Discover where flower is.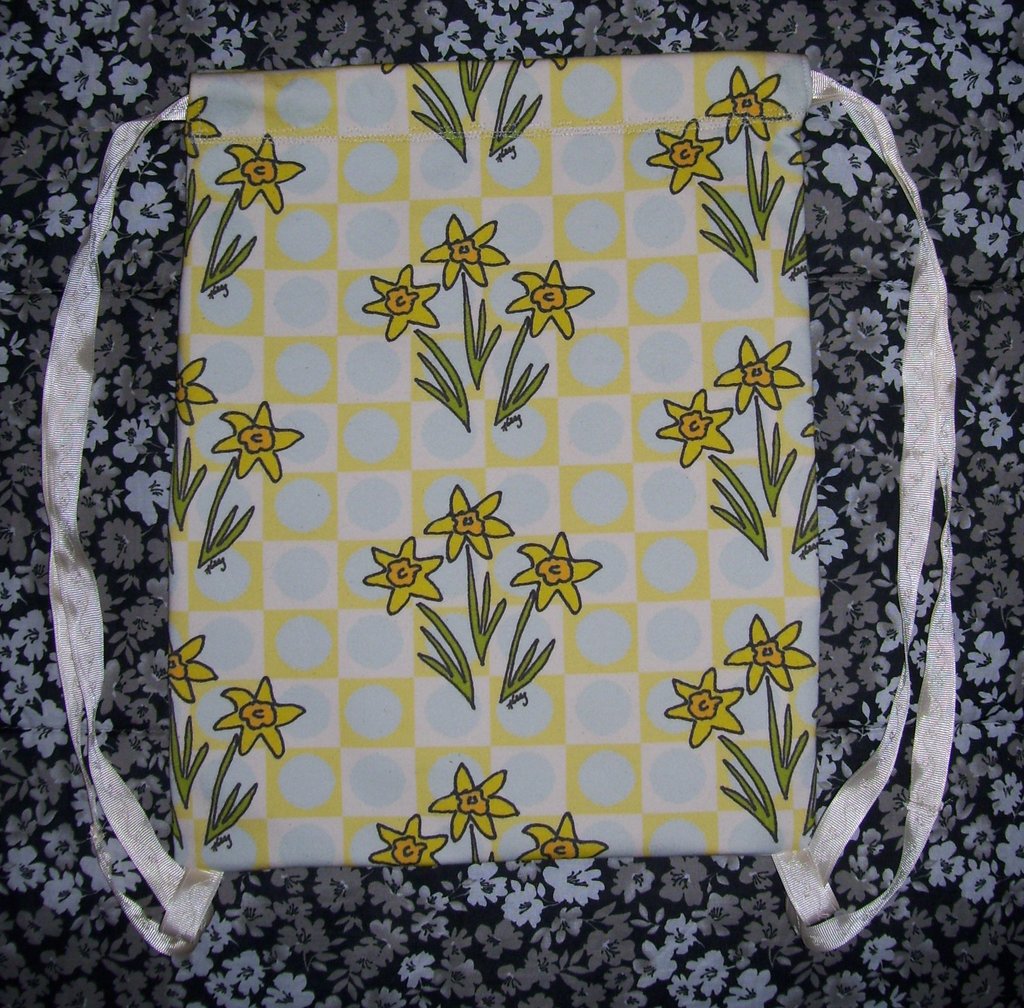
Discovered at (529, 815, 614, 856).
